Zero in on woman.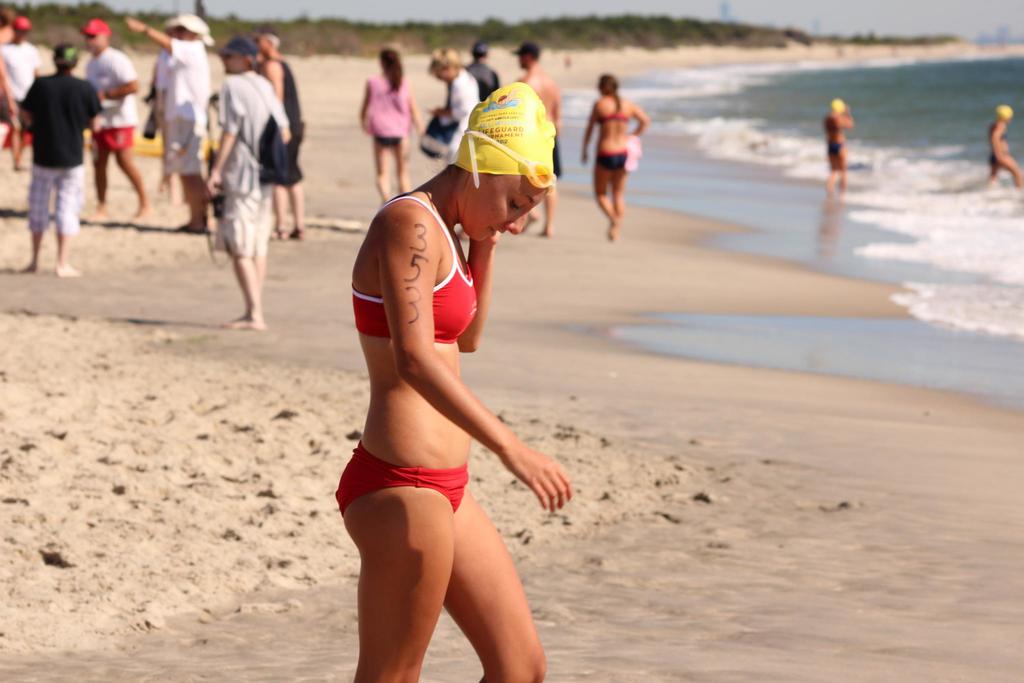
Zeroed in: {"x1": 577, "y1": 70, "x2": 646, "y2": 245}.
